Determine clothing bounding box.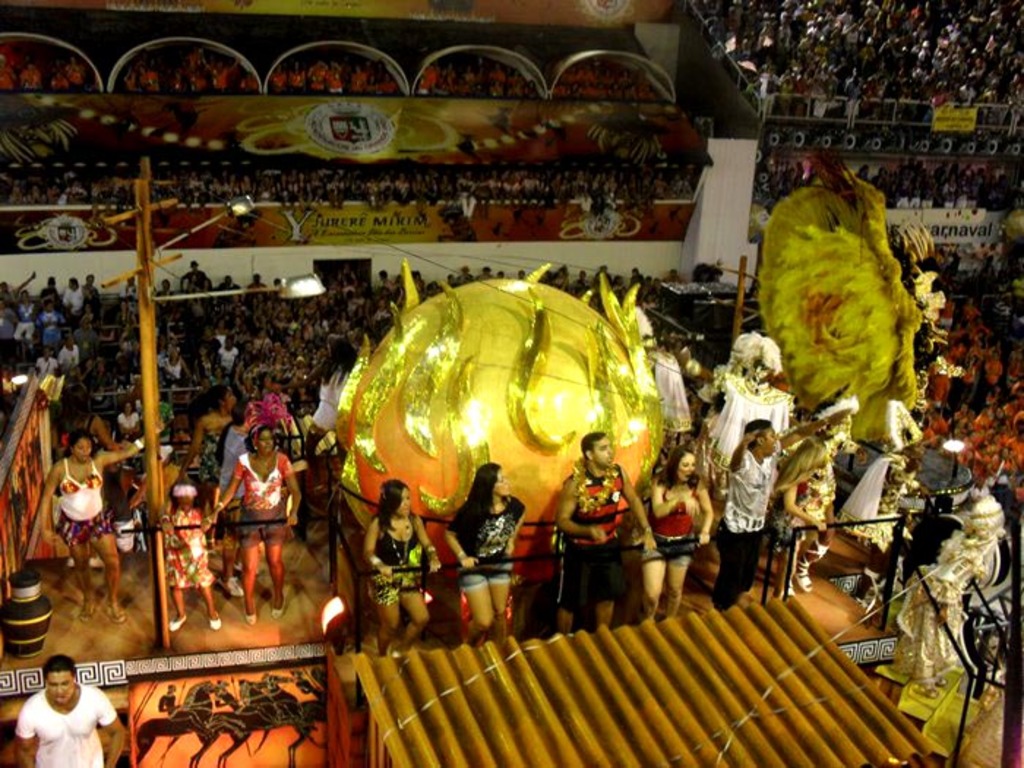
Determined: BBox(453, 503, 518, 585).
